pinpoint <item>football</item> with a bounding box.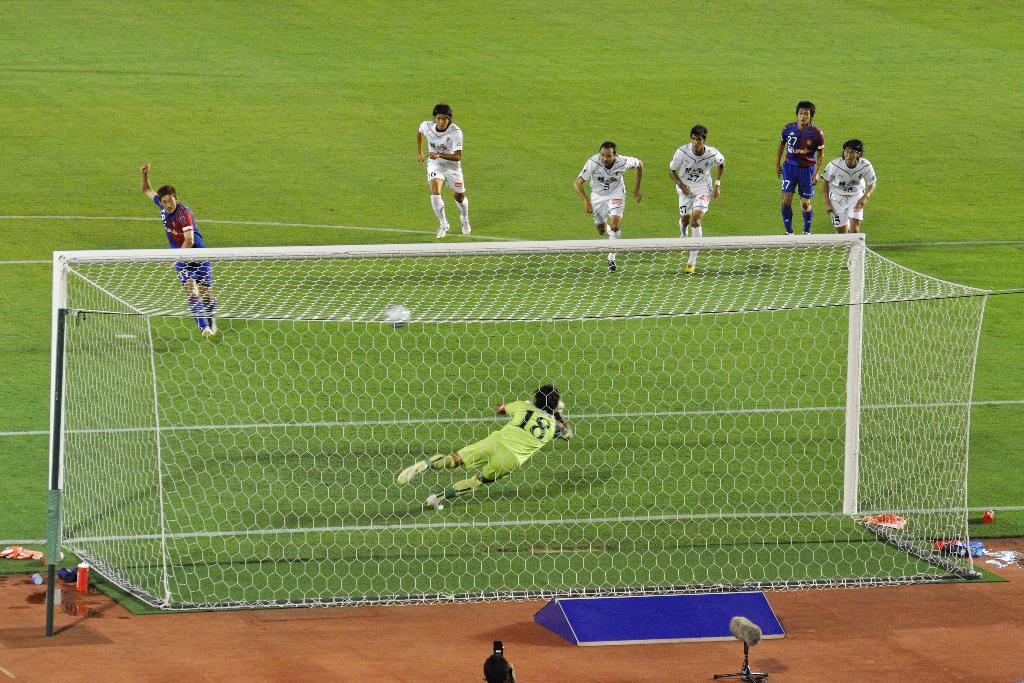
<box>381,303,413,323</box>.
